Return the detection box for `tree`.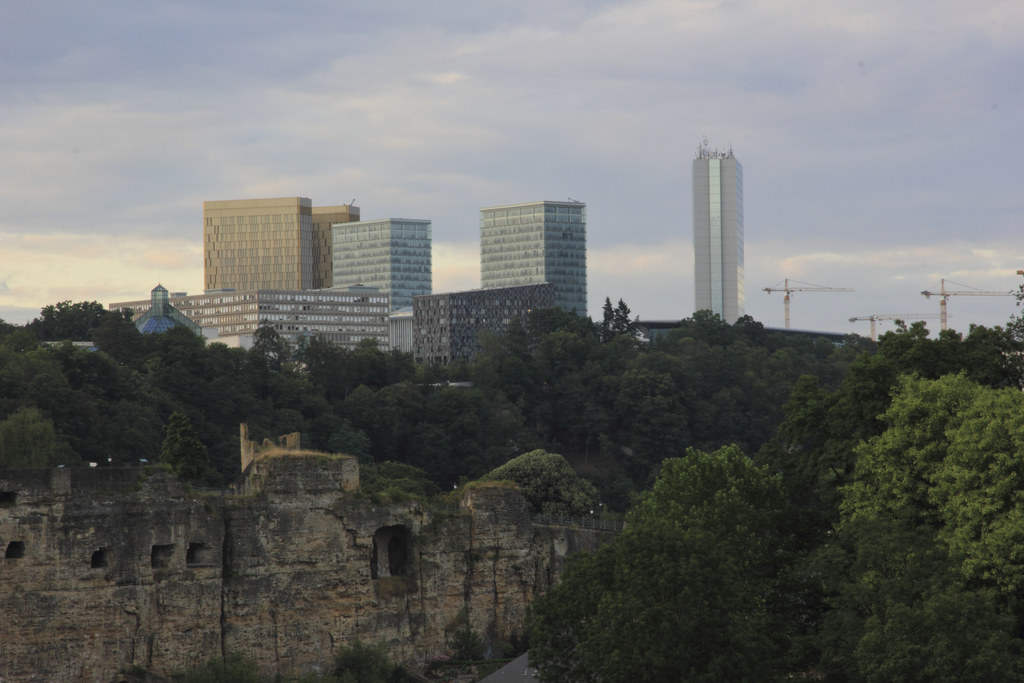
136 341 252 429.
